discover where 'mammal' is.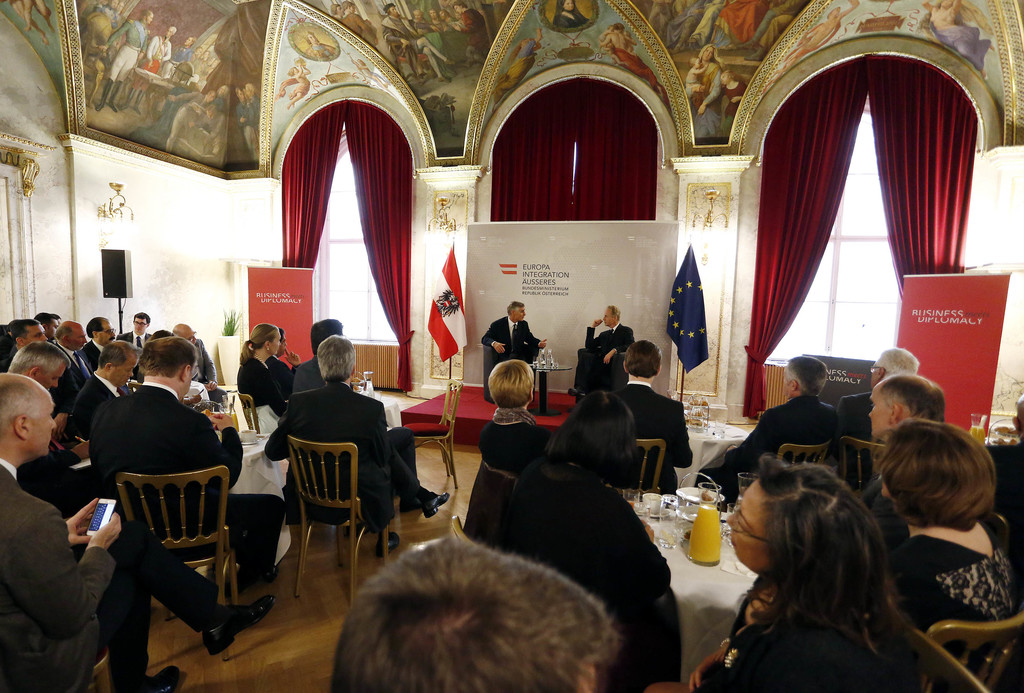
Discovered at BBox(380, 0, 449, 79).
